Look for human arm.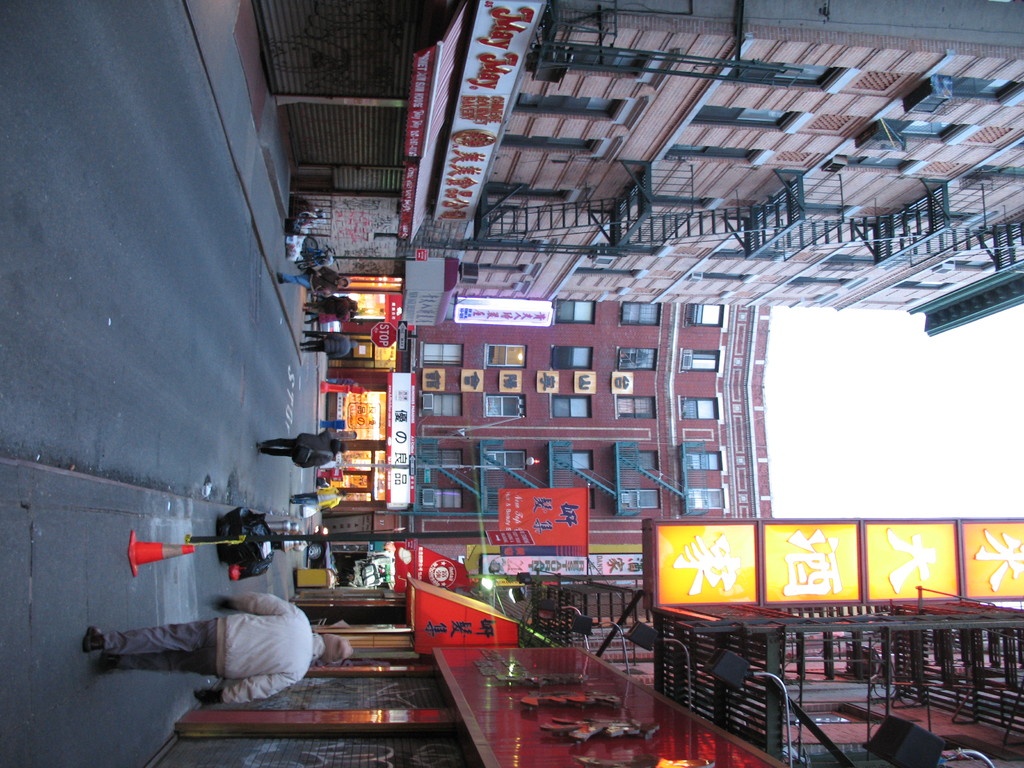
Found: 206, 586, 284, 620.
